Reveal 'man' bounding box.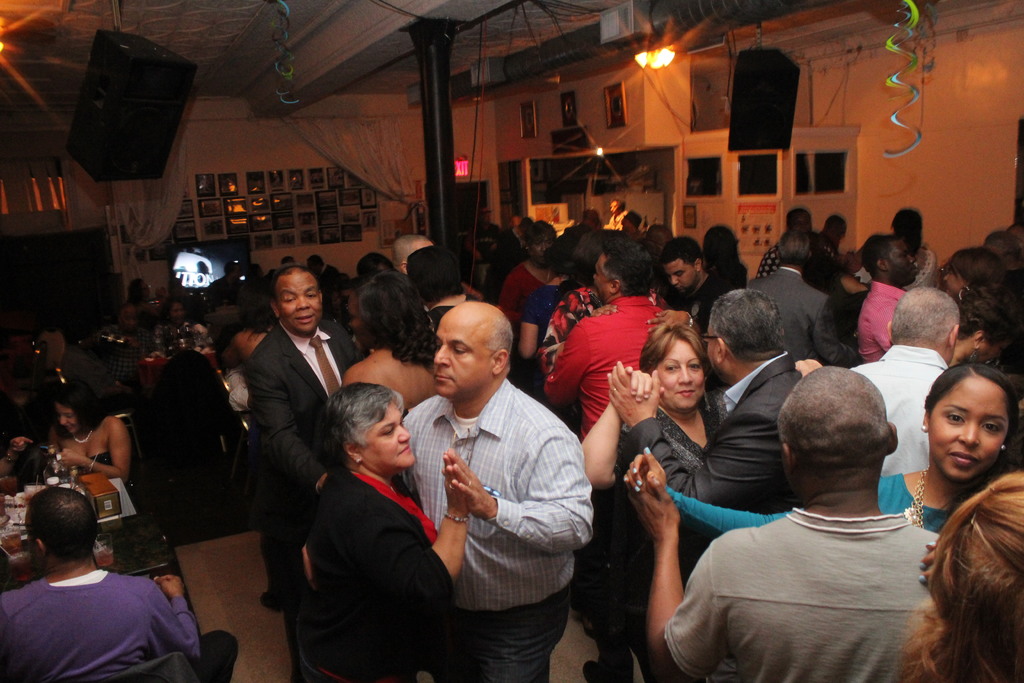
Revealed: pyautogui.locateOnScreen(203, 263, 246, 307).
